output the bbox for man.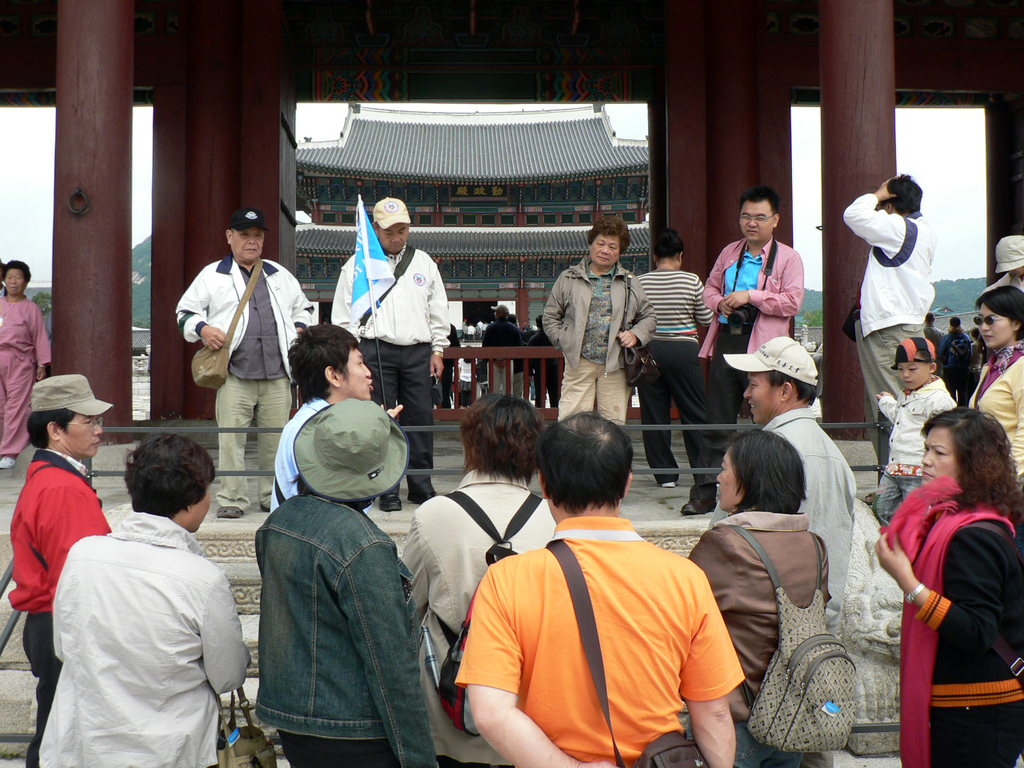
pyautogui.locateOnScreen(36, 430, 252, 767).
